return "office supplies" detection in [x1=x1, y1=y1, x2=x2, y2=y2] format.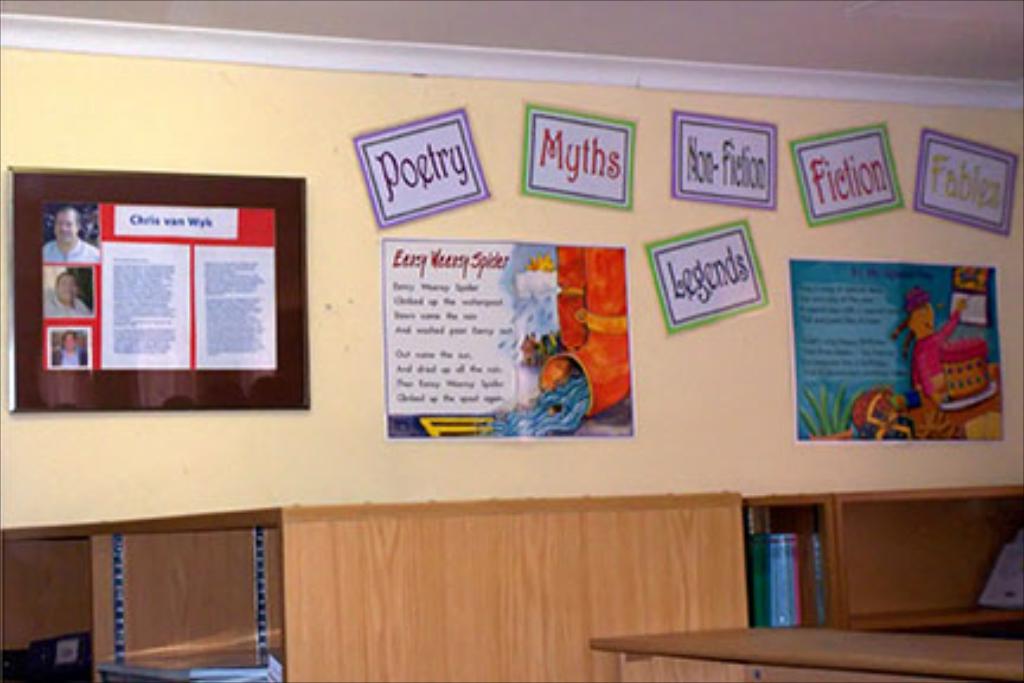
[x1=382, y1=225, x2=633, y2=443].
